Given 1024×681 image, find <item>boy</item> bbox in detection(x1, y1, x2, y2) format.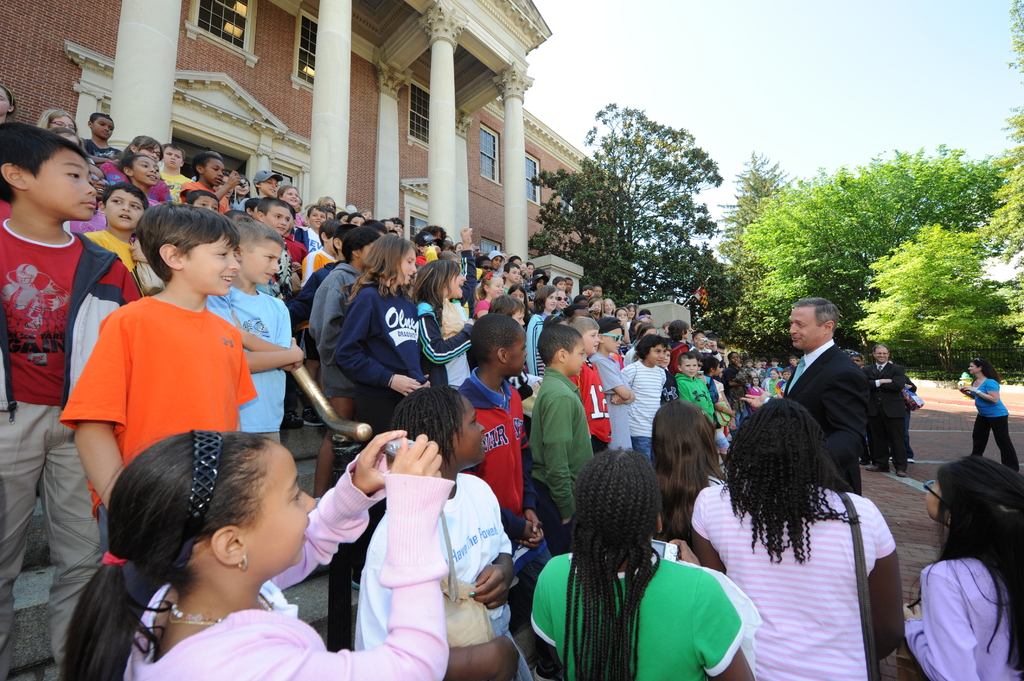
detection(84, 182, 159, 304).
